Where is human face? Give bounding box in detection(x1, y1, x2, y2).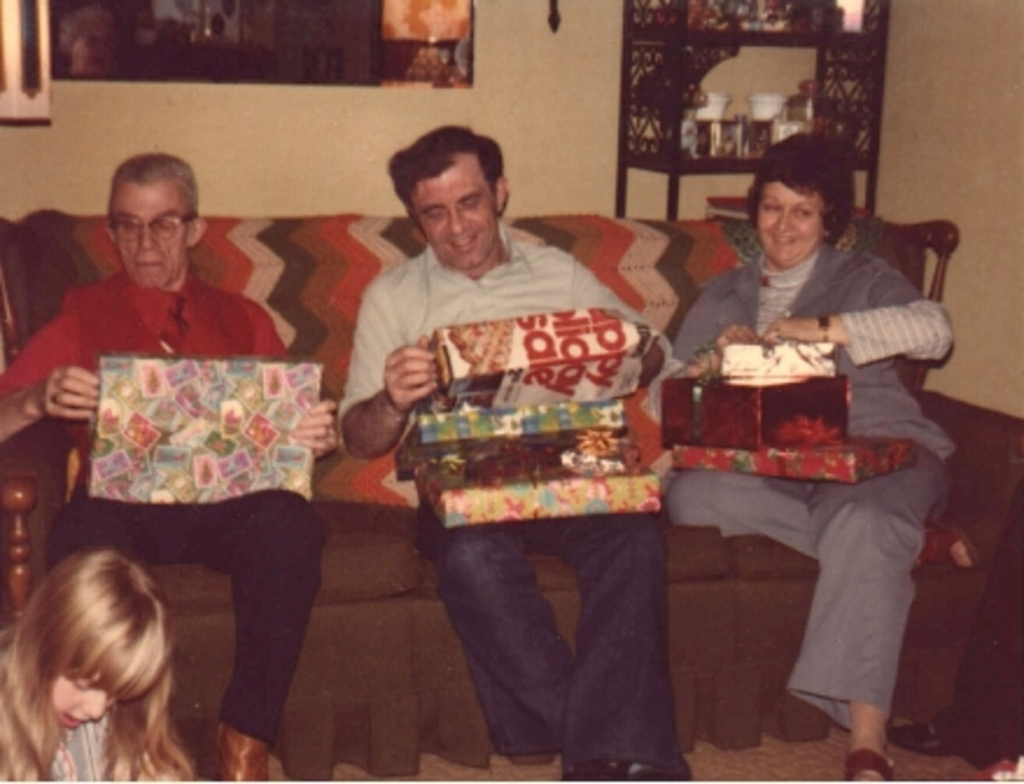
detection(103, 177, 191, 296).
